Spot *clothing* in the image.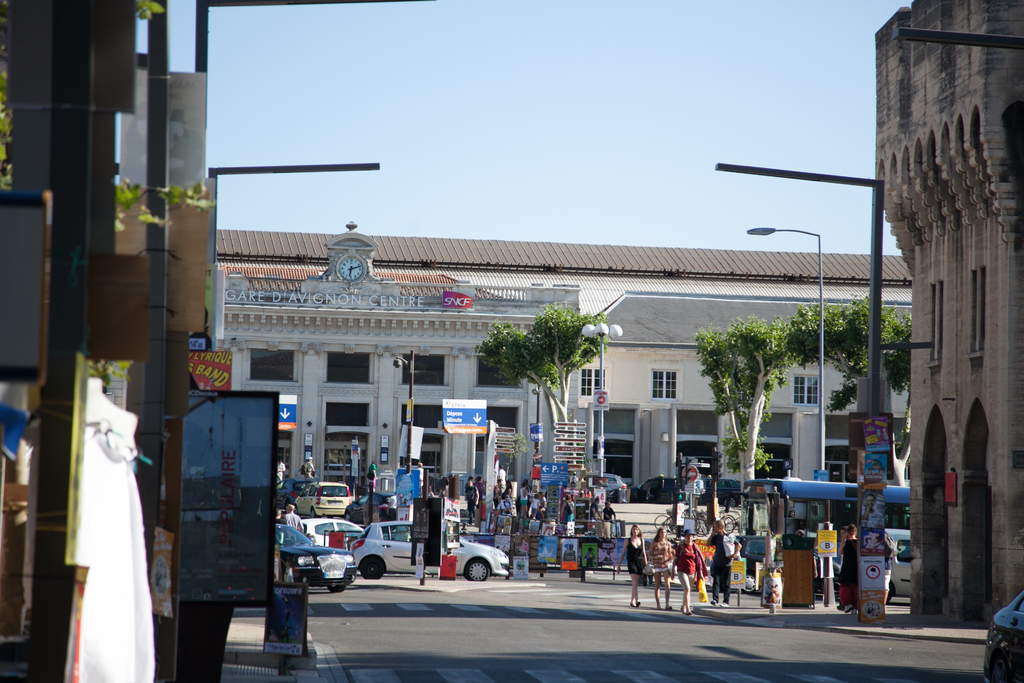
*clothing* found at {"left": 671, "top": 539, "right": 696, "bottom": 582}.
